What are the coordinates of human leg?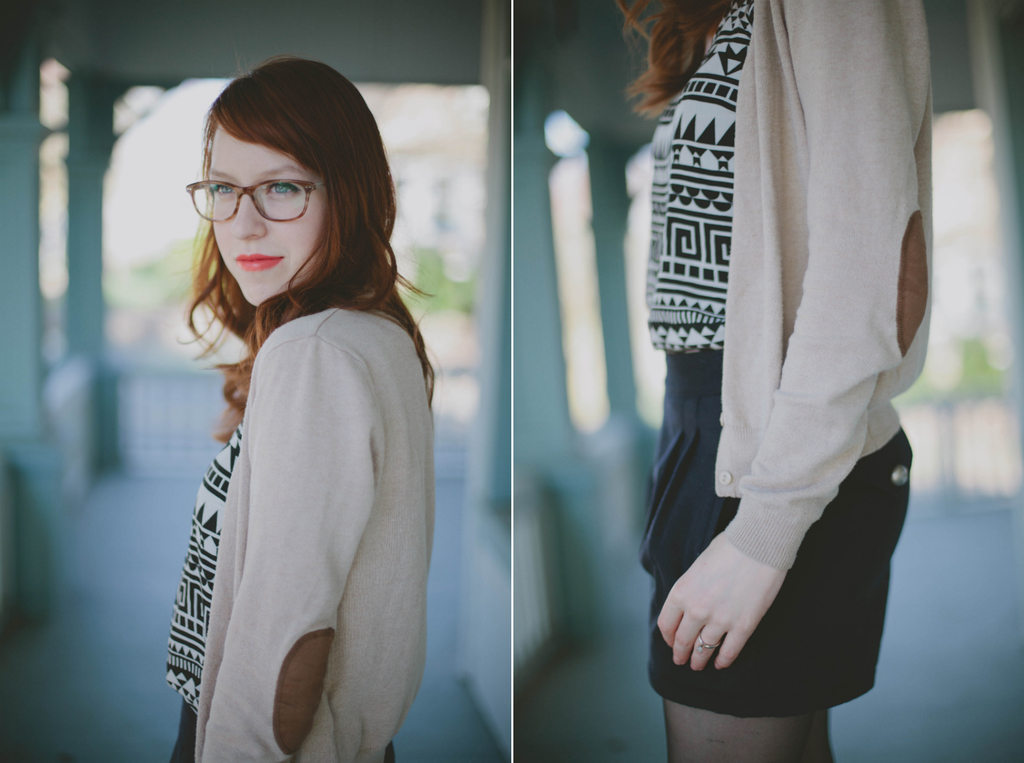
659, 402, 902, 757.
